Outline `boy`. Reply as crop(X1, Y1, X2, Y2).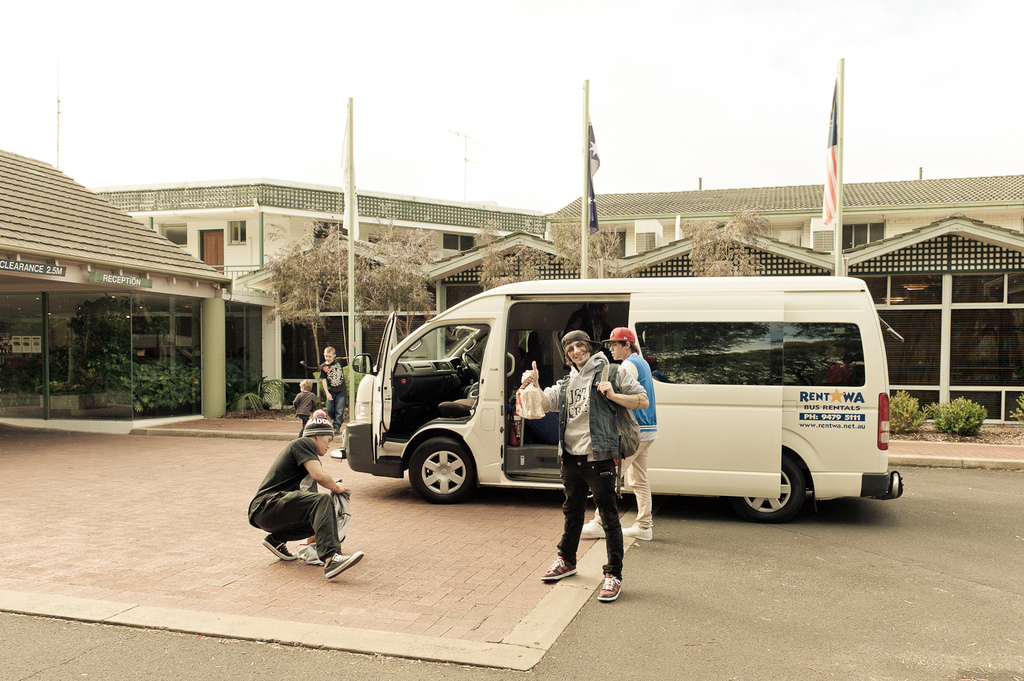
crop(291, 373, 321, 435).
